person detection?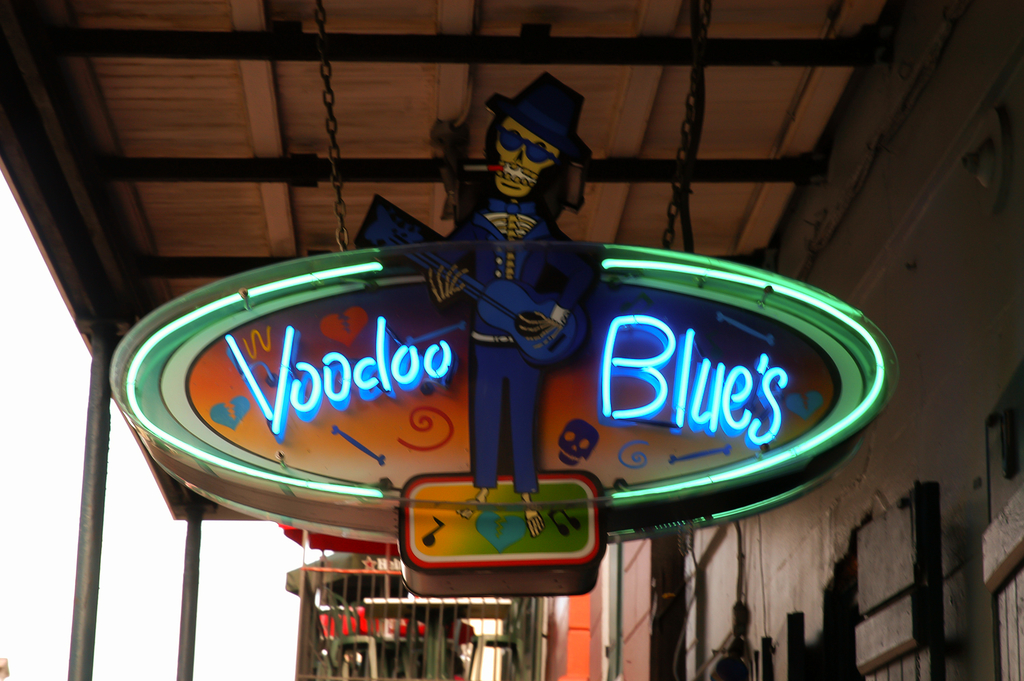
422 72 605 541
